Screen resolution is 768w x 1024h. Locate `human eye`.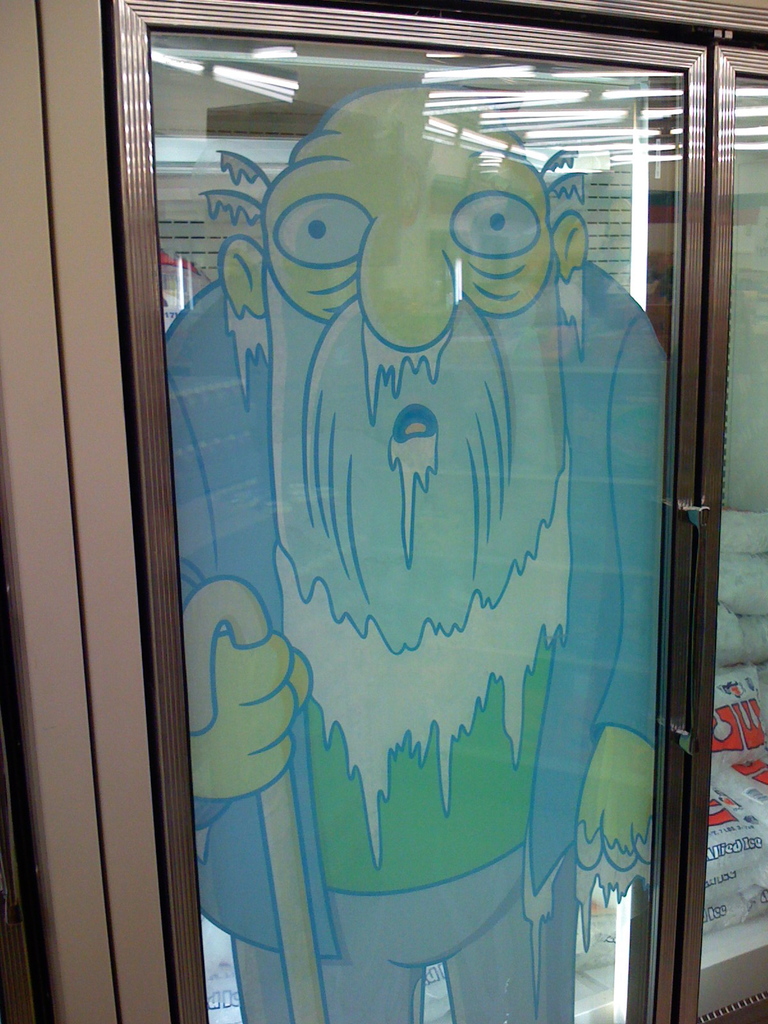
rect(449, 192, 540, 259).
